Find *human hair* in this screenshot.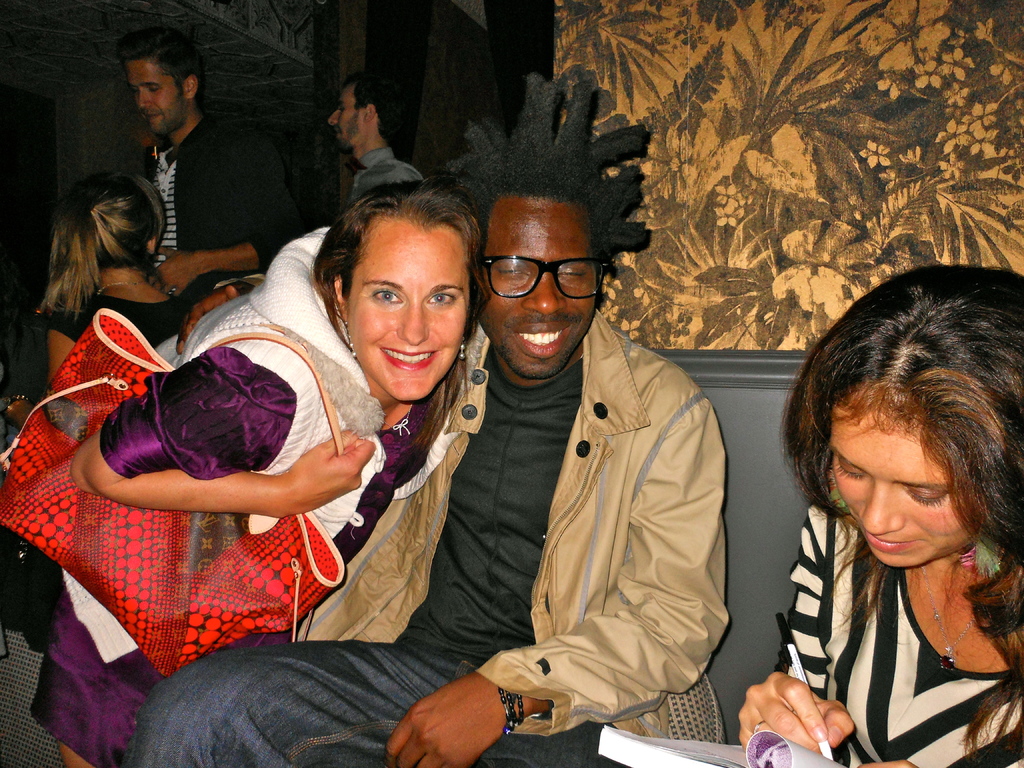
The bounding box for *human hair* is (x1=341, y1=65, x2=406, y2=145).
